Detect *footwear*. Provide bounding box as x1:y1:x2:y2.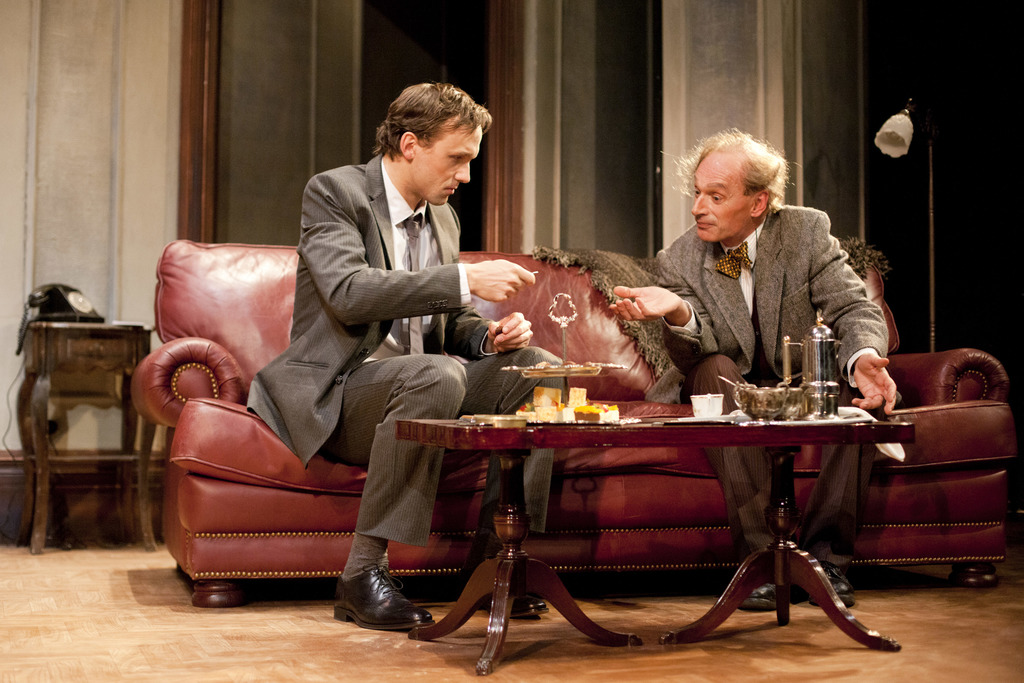
735:578:806:609.
